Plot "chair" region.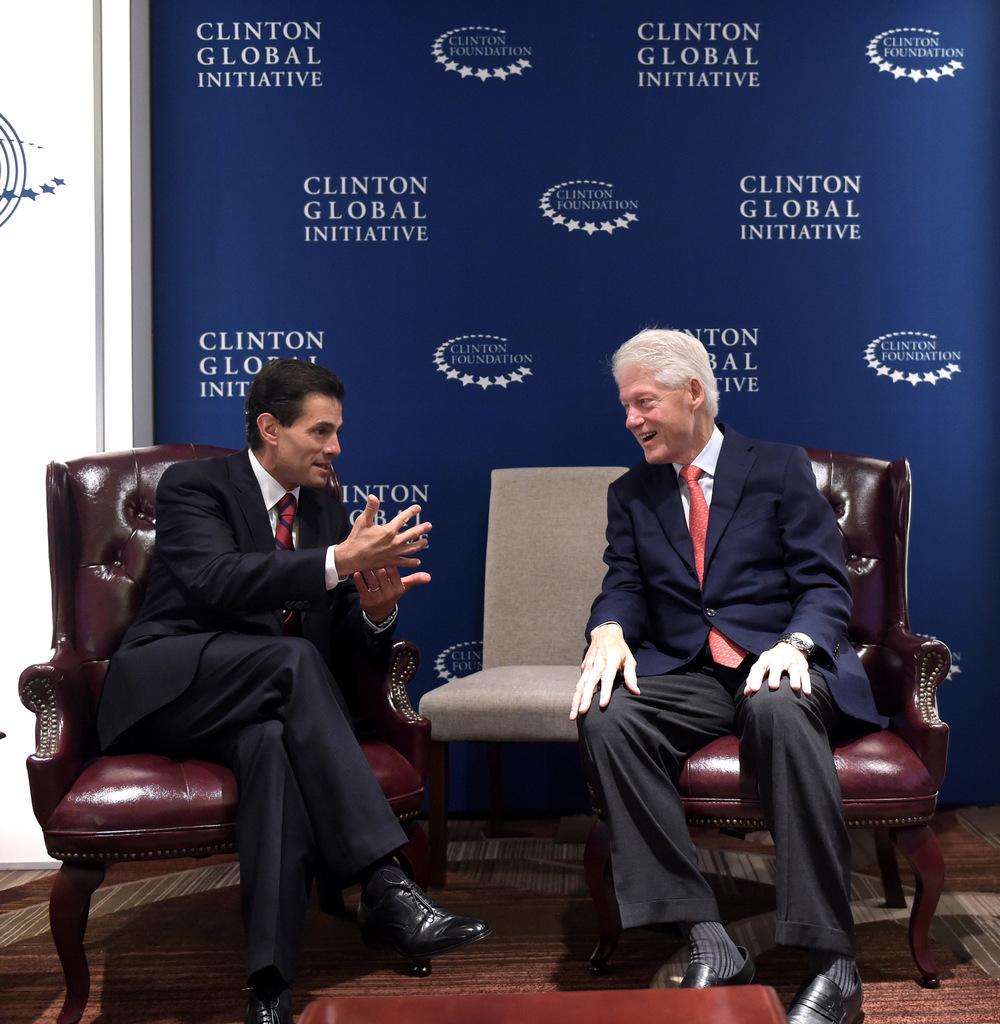
Plotted at <box>47,518,481,1013</box>.
